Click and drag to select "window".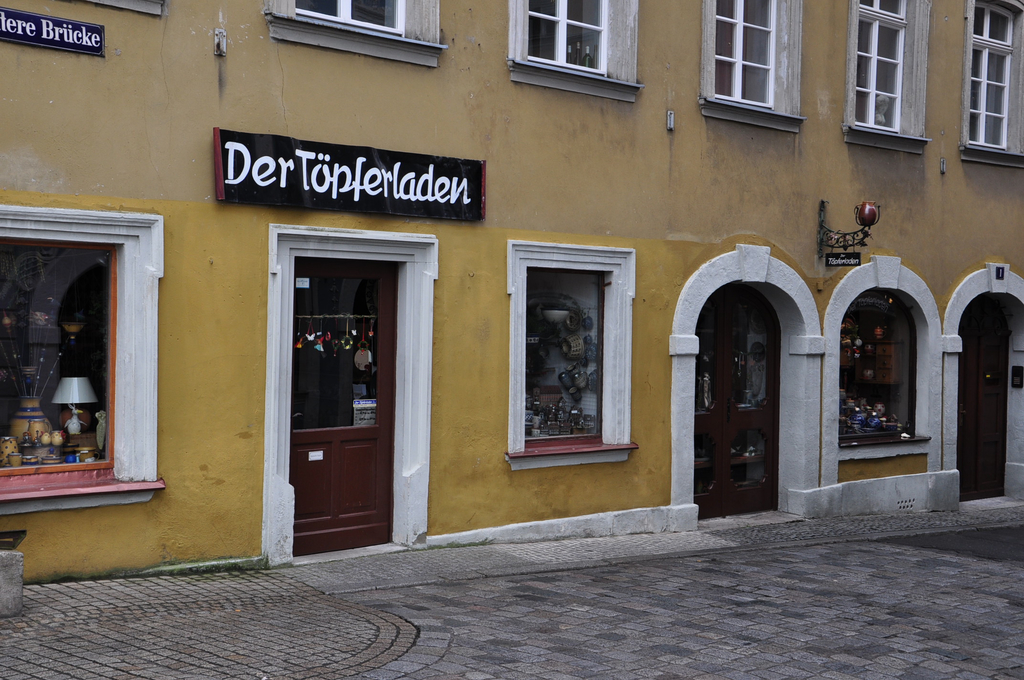
Selection: 850:1:911:126.
